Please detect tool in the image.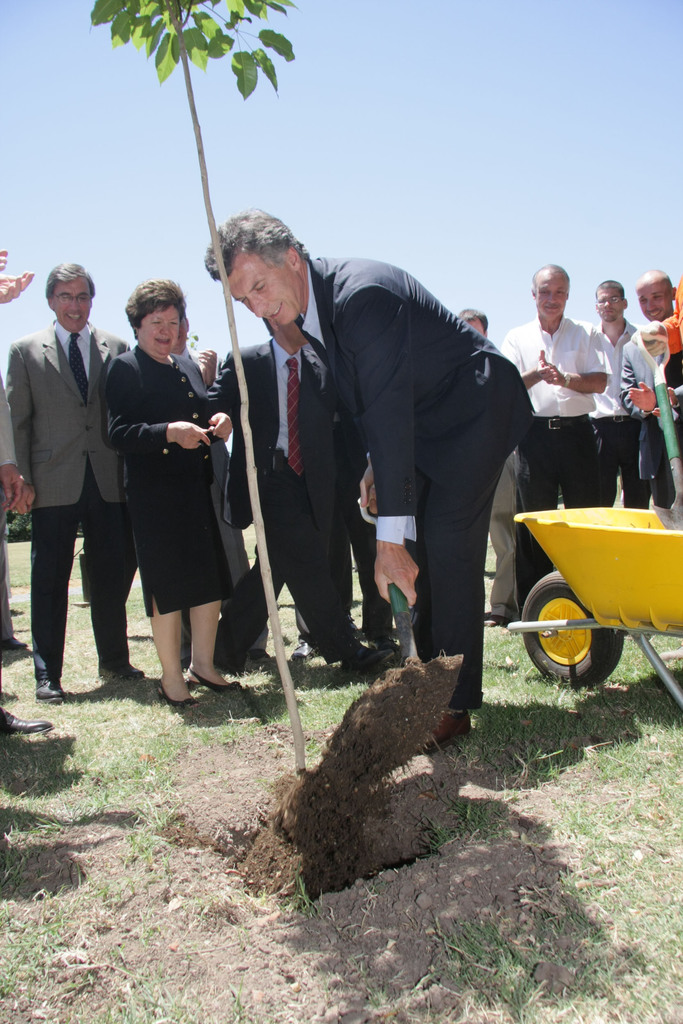
l=383, t=575, r=429, b=679.
